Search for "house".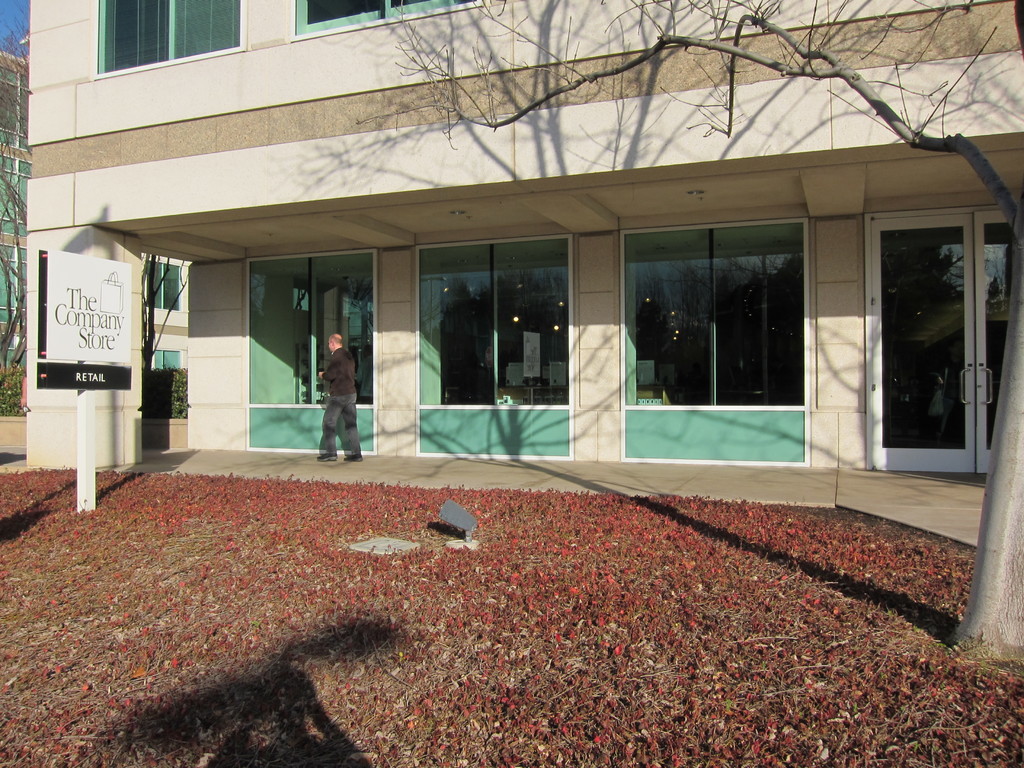
Found at (left=23, top=0, right=1023, bottom=504).
